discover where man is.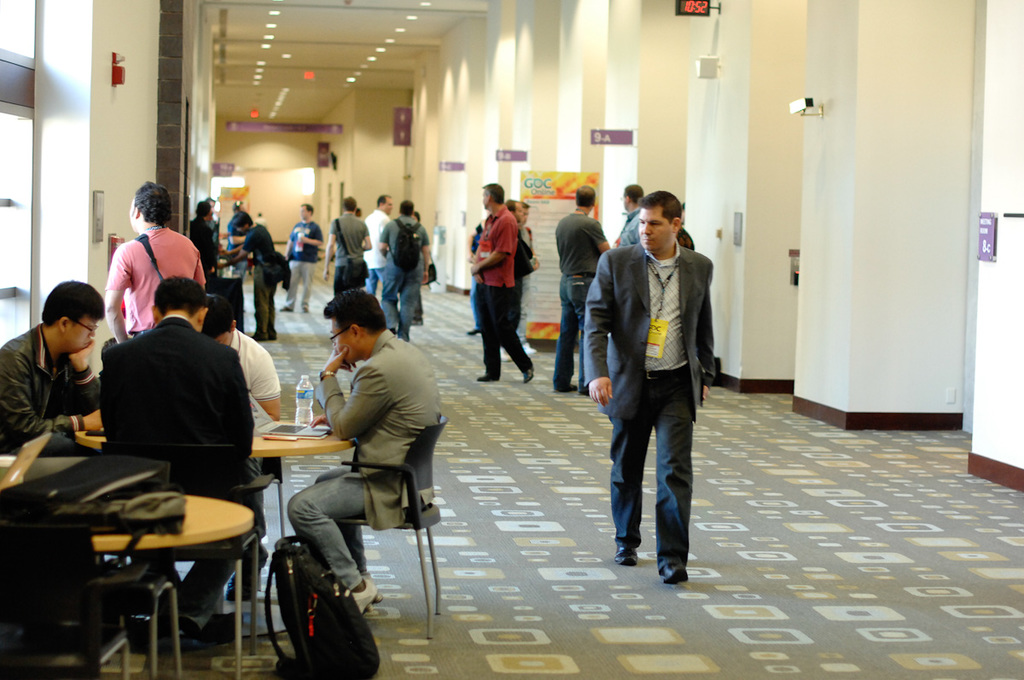
Discovered at <box>317,194,375,301</box>.
